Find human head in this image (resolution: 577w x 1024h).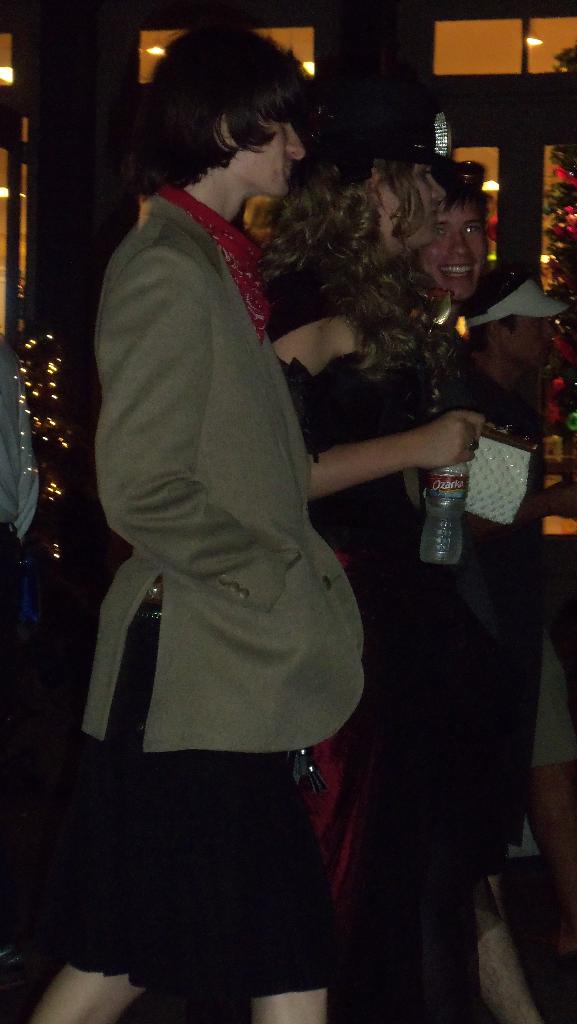
box(127, 18, 318, 202).
